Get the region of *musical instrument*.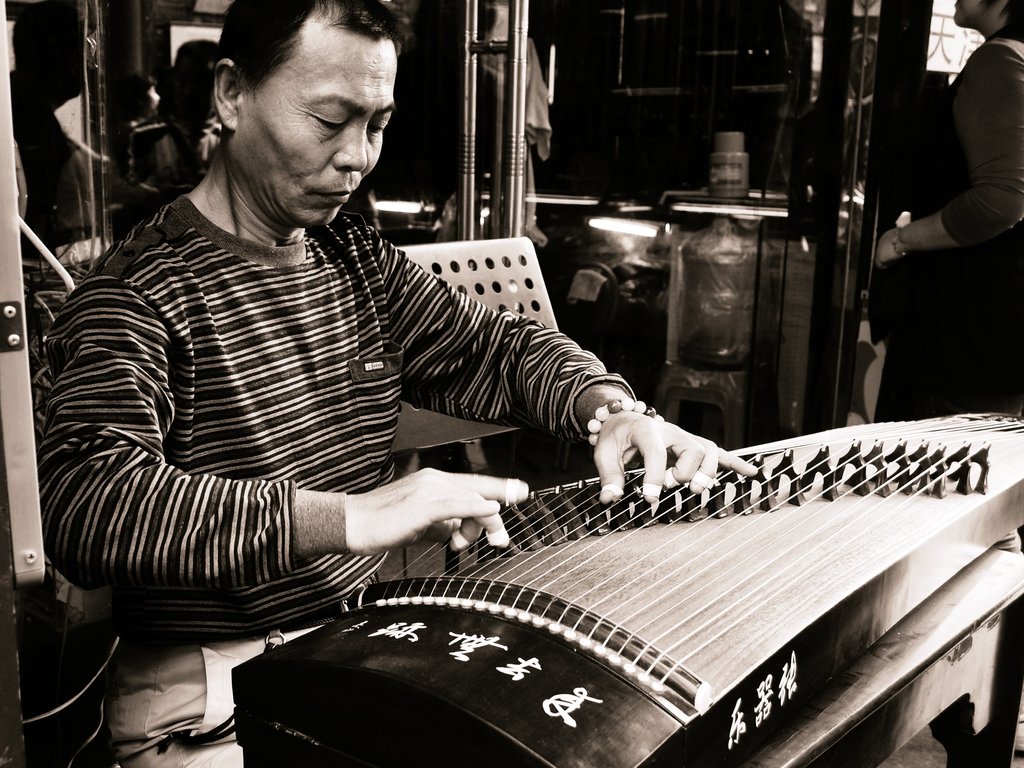
232 413 1023 767.
